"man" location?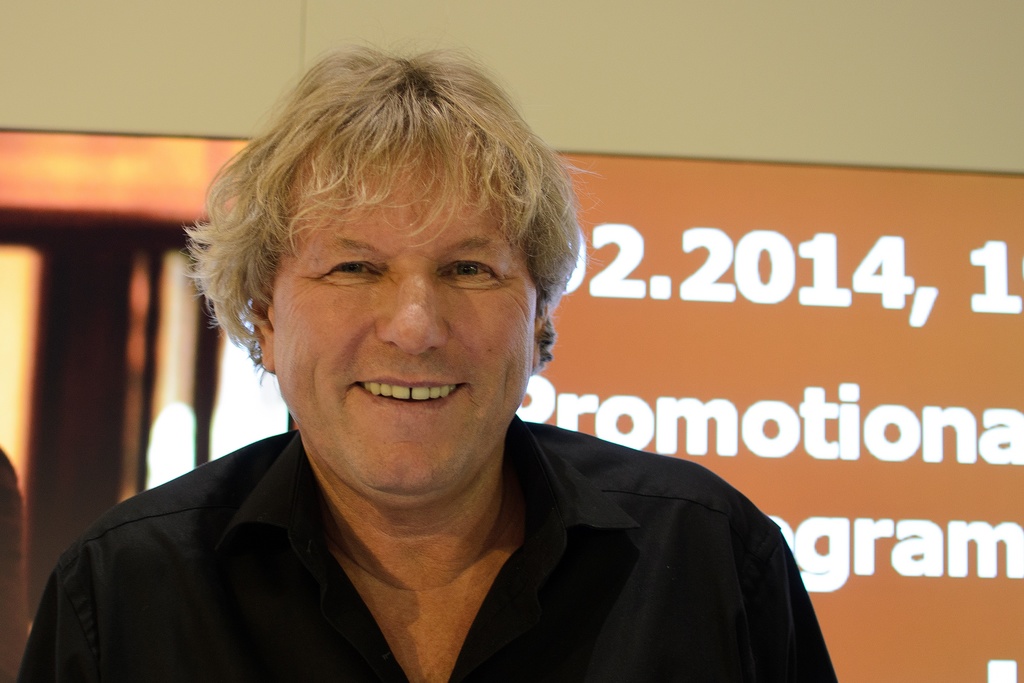
(left=8, top=41, right=832, bottom=682)
